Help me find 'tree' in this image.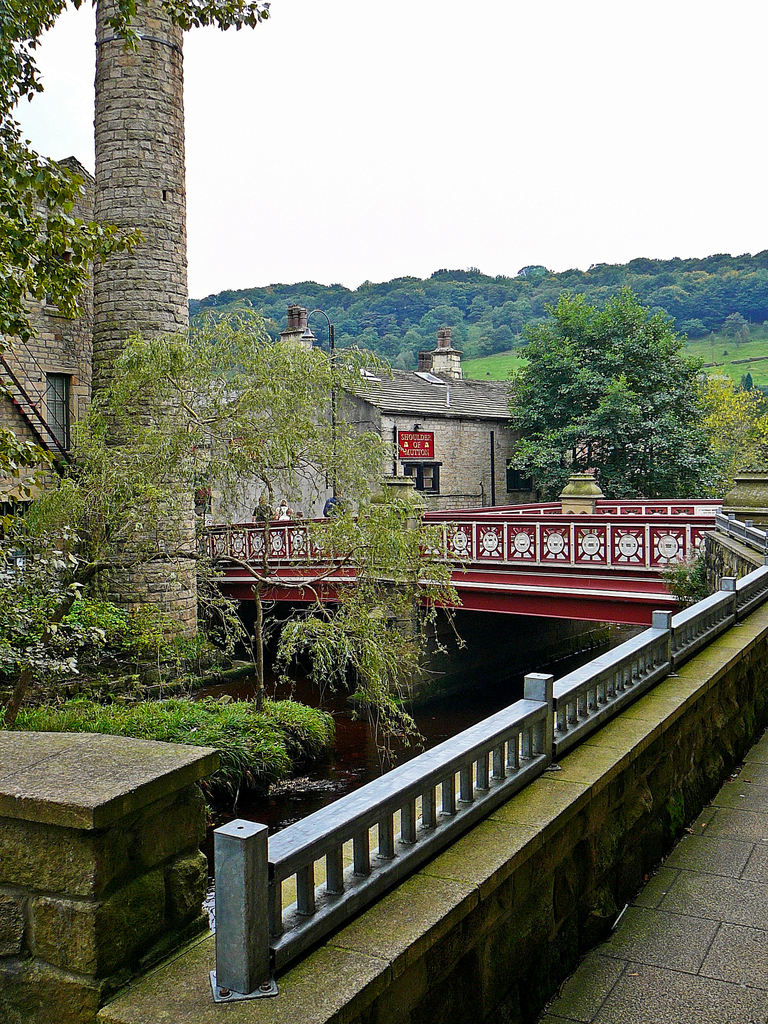
Found it: 0,0,269,657.
